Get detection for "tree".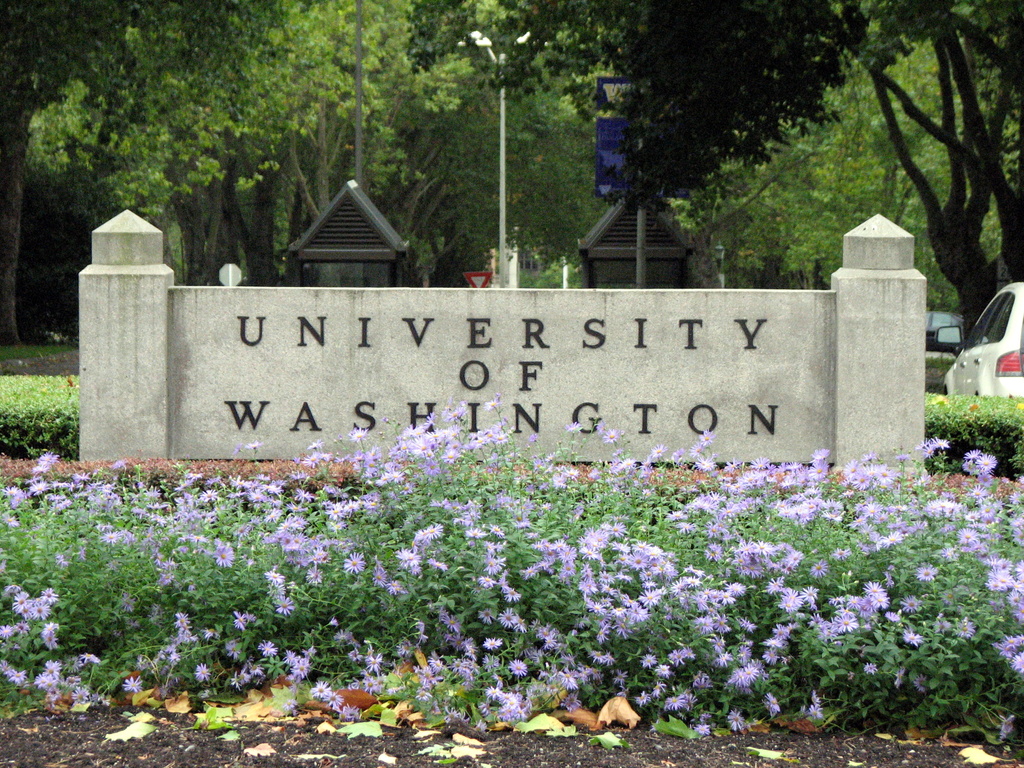
Detection: {"left": 1, "top": 0, "right": 397, "bottom": 356}.
